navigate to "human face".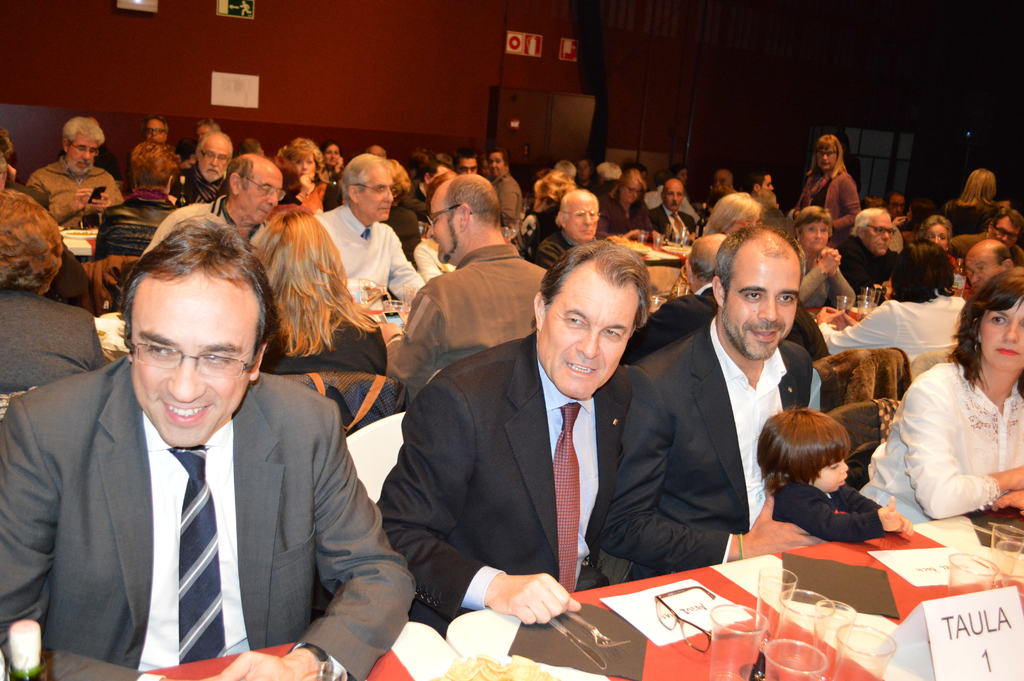
Navigation target: [724,238,803,360].
